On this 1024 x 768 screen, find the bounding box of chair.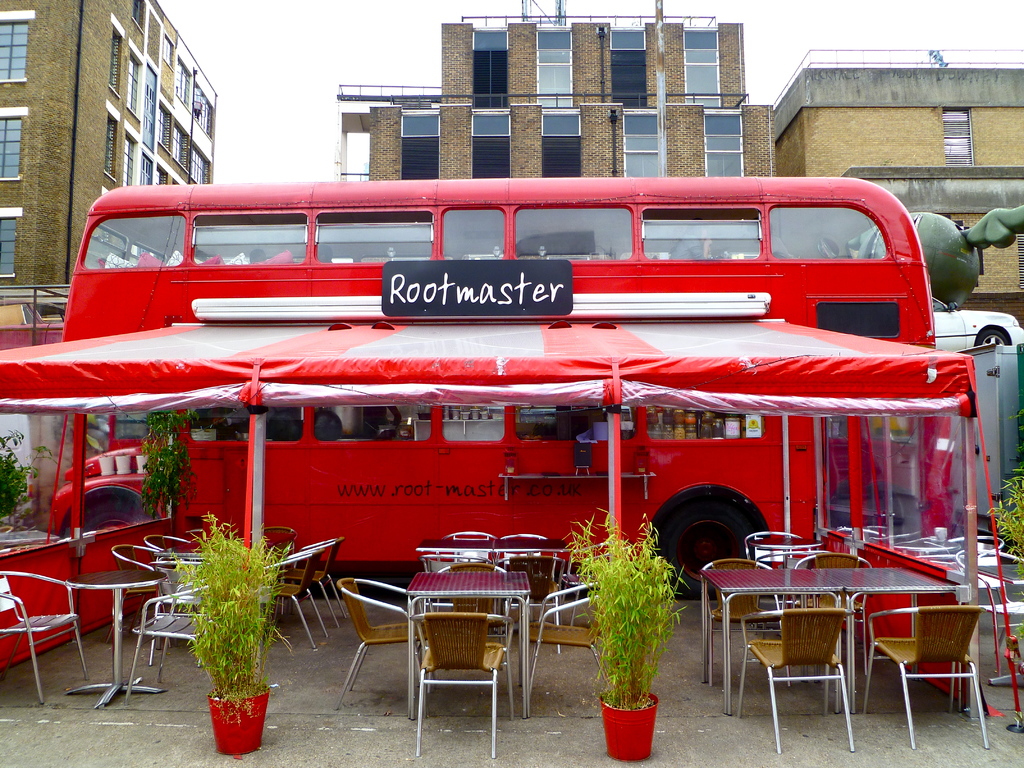
Bounding box: <bbox>698, 555, 797, 688</bbox>.
